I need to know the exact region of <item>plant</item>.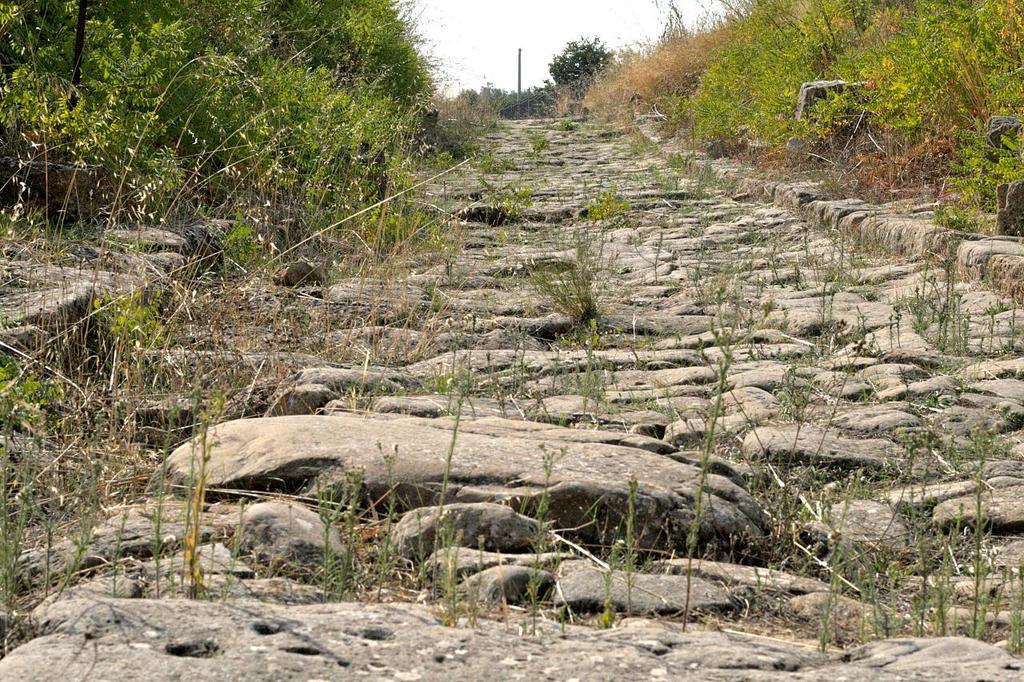
Region: bbox=(493, 180, 529, 229).
